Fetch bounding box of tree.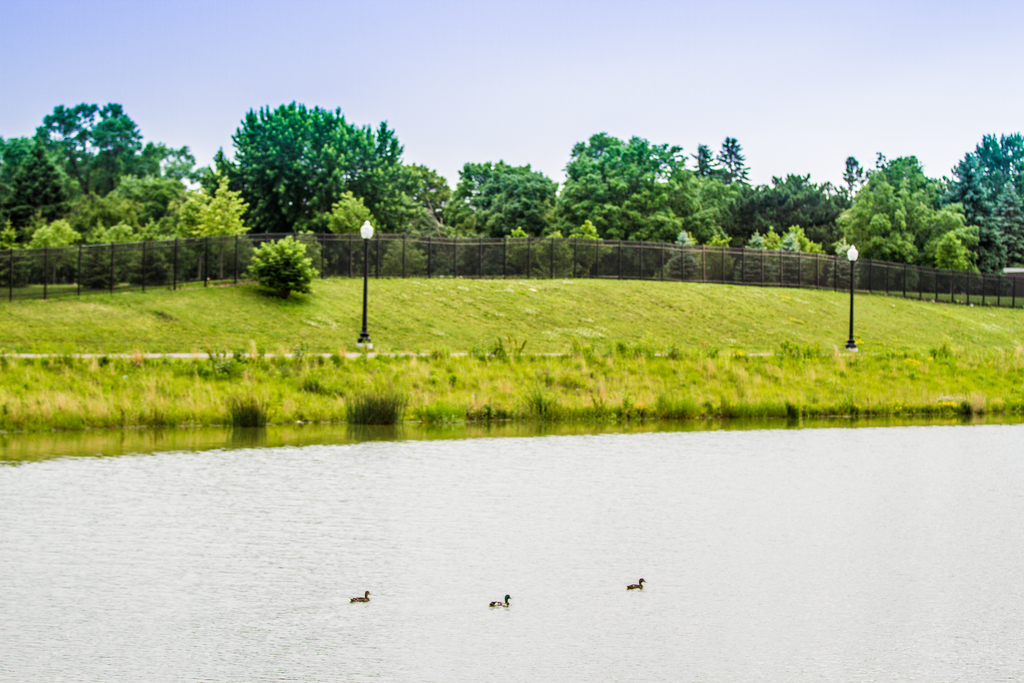
Bbox: <box>213,97,415,245</box>.
